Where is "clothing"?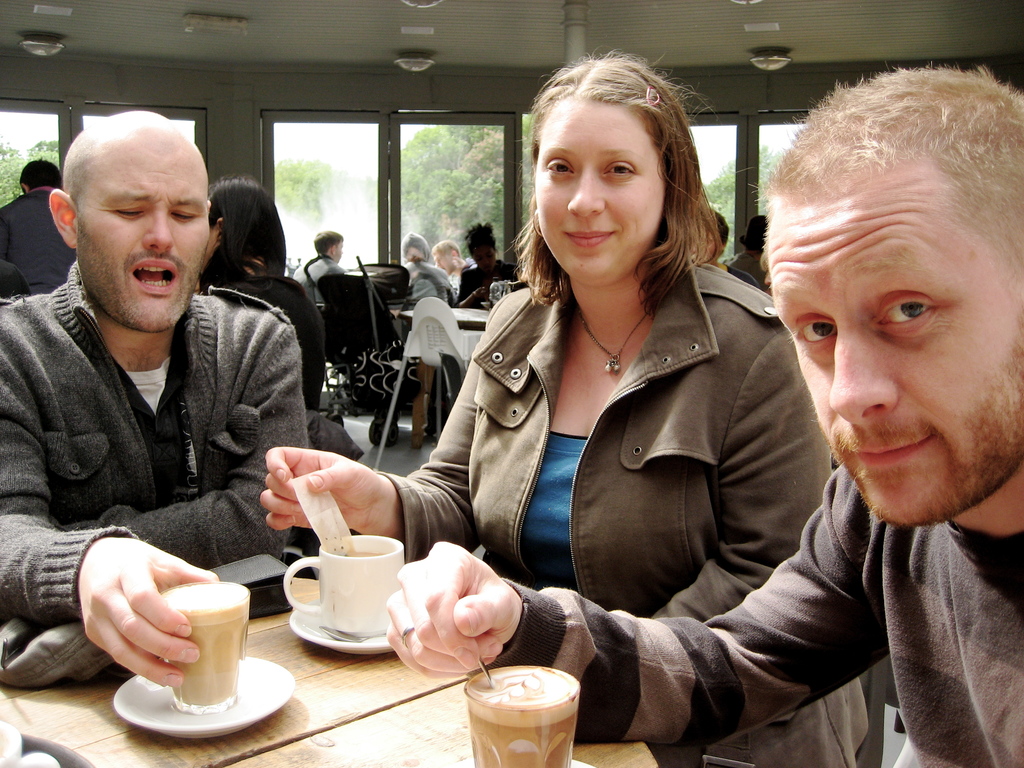
l=399, t=260, r=458, b=303.
